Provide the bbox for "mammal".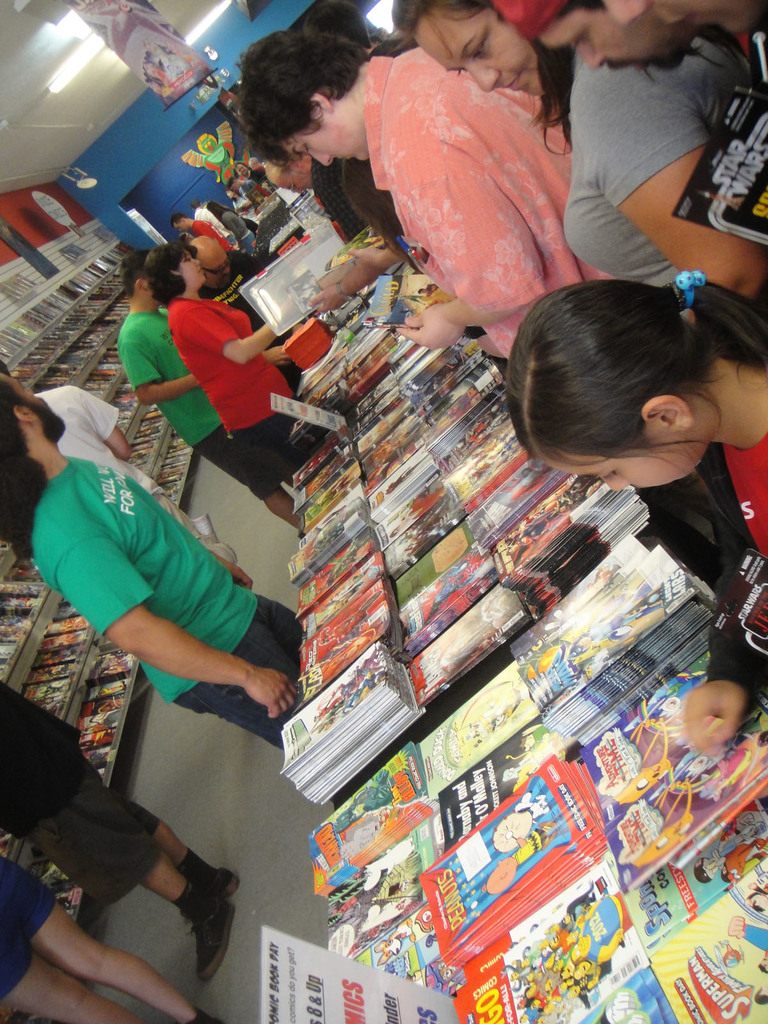
167,214,230,249.
